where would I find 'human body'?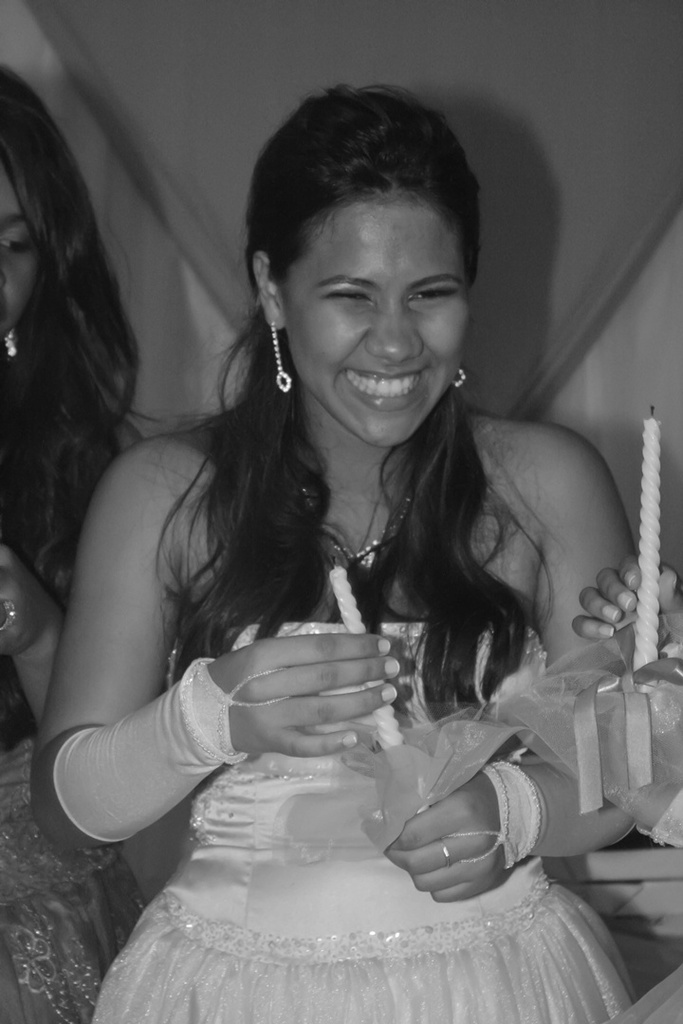
At [left=0, top=353, right=150, bottom=1023].
